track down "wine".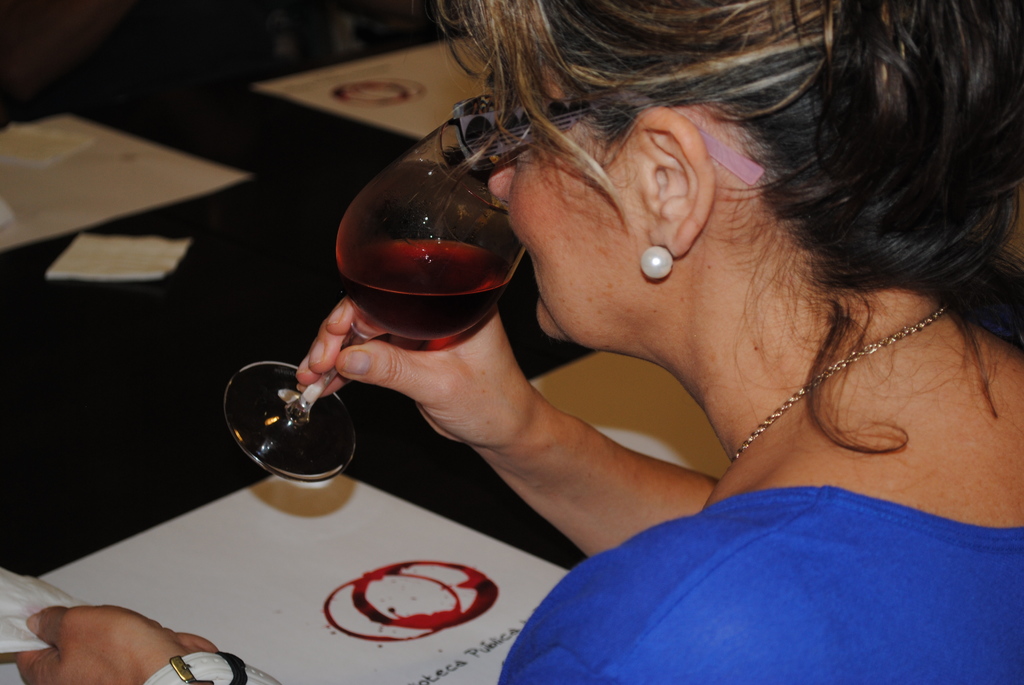
Tracked to left=341, top=232, right=509, bottom=343.
